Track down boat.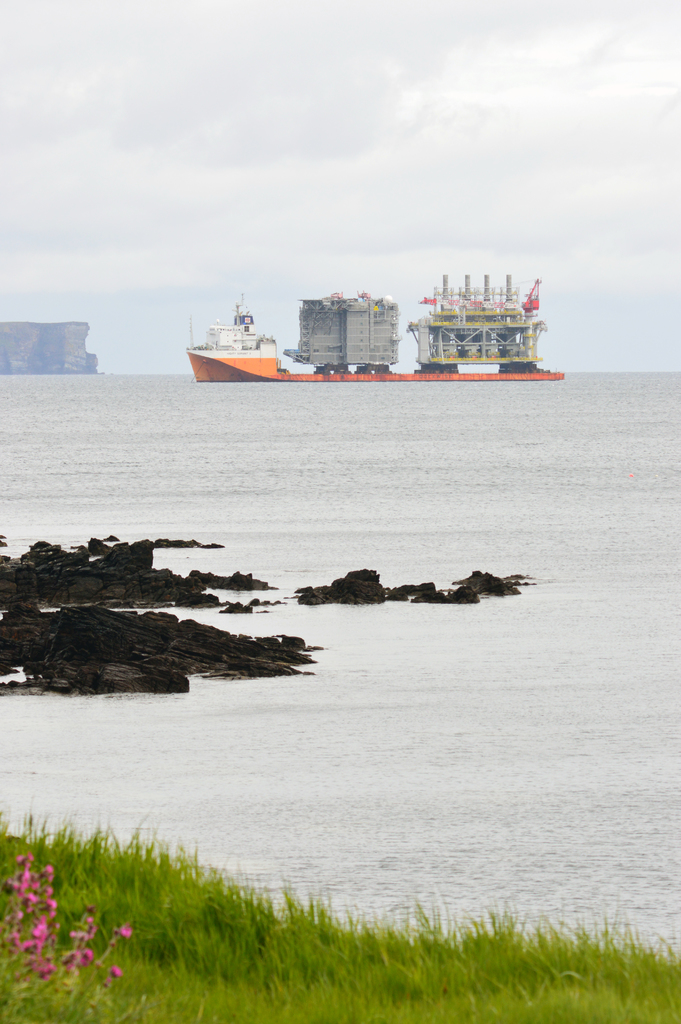
Tracked to <region>191, 294, 574, 388</region>.
